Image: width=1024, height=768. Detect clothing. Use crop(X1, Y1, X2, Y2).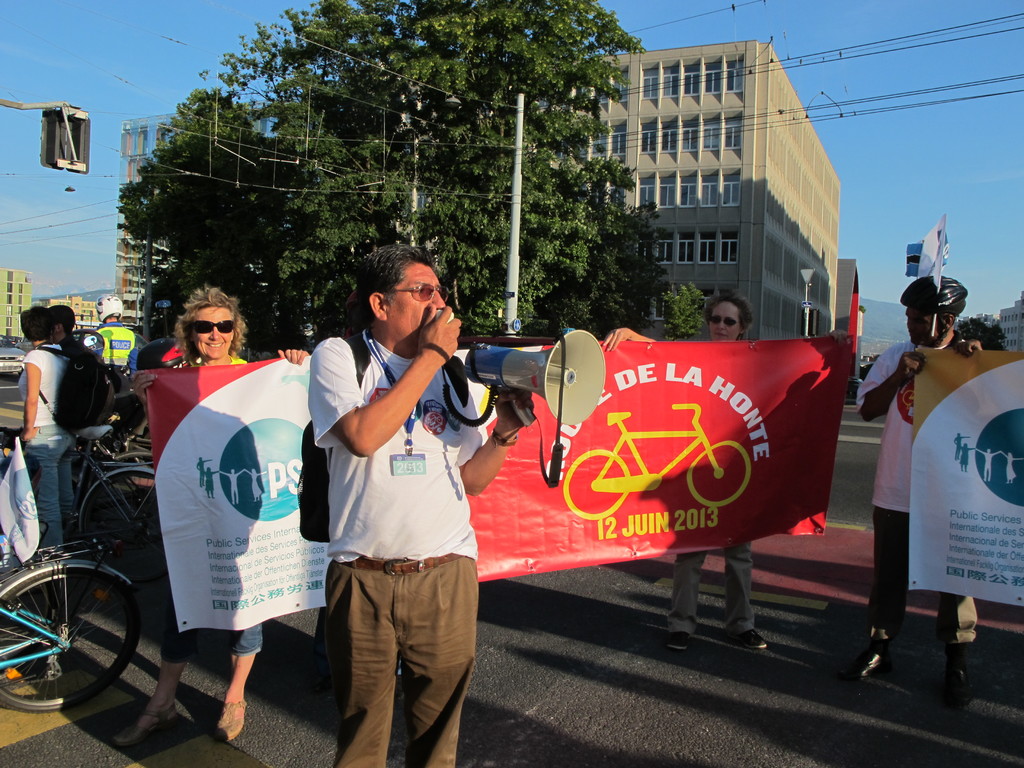
crop(664, 539, 755, 639).
